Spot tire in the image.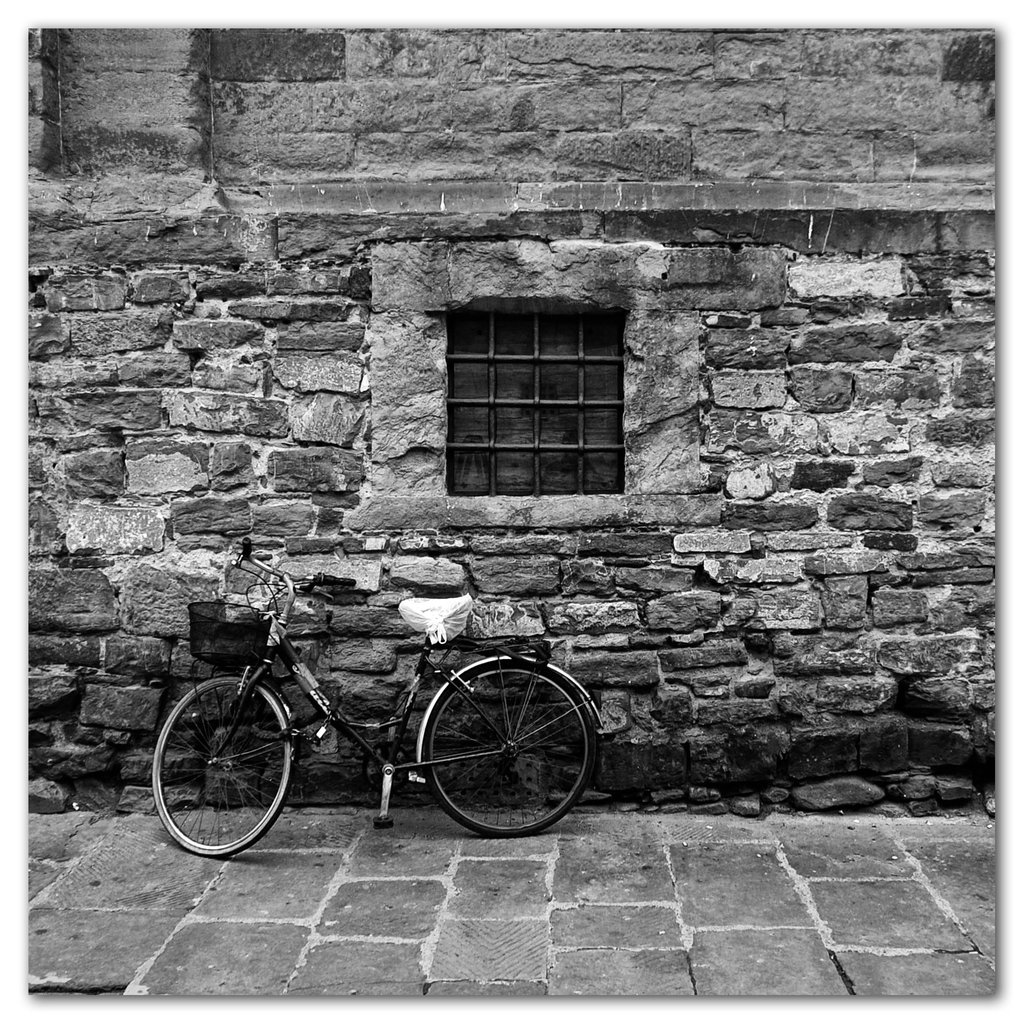
tire found at [x1=417, y1=660, x2=595, y2=839].
